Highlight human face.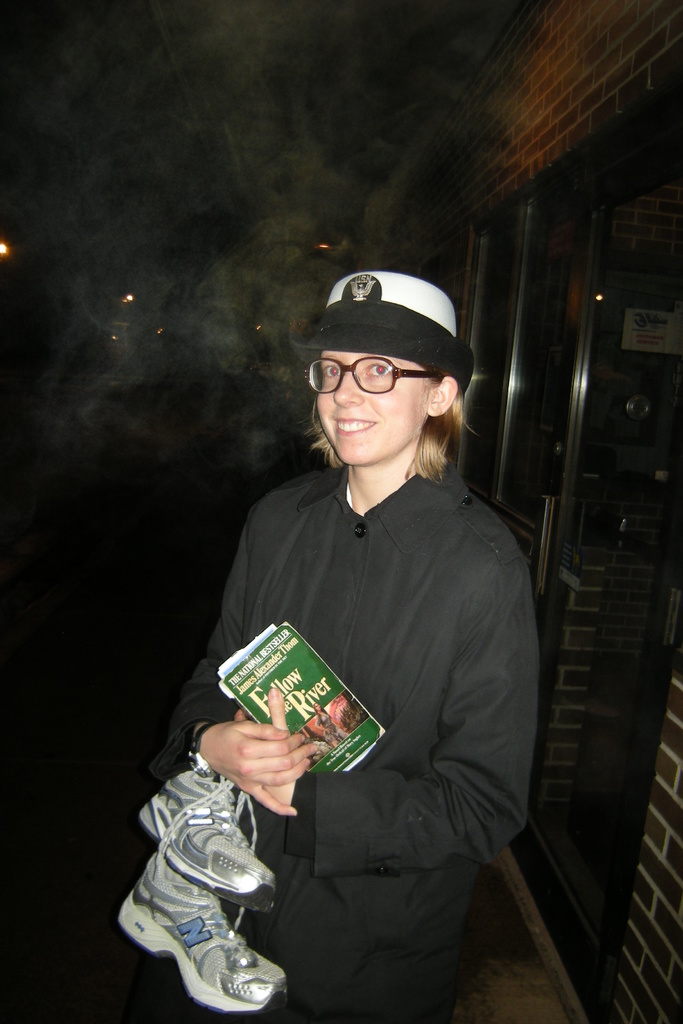
Highlighted region: detection(320, 353, 427, 460).
